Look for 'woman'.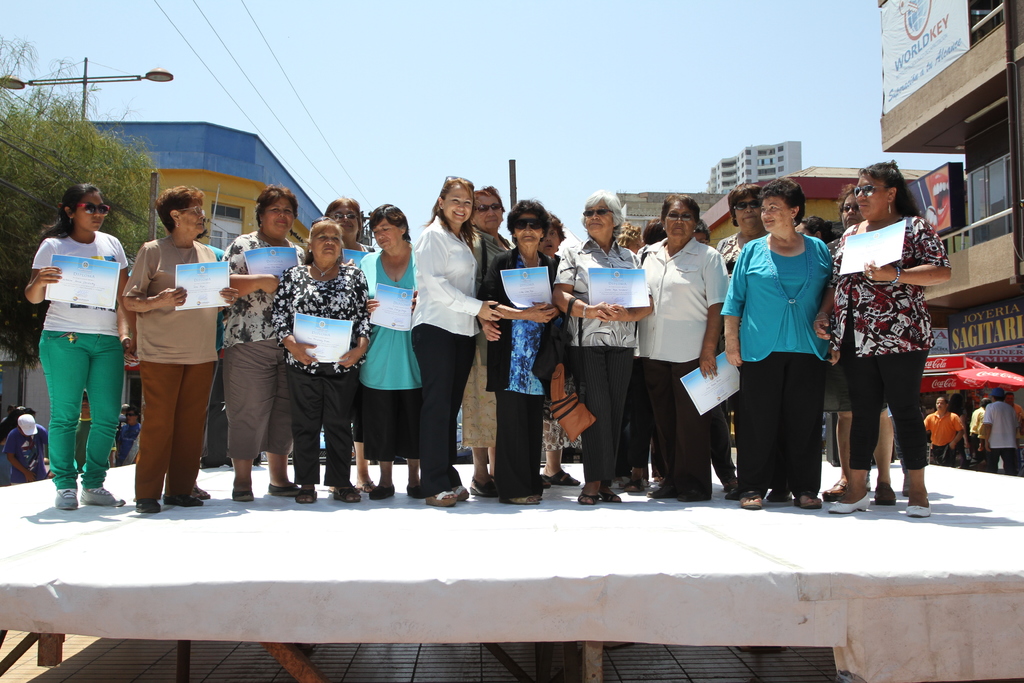
Found: bbox=[25, 180, 134, 514].
